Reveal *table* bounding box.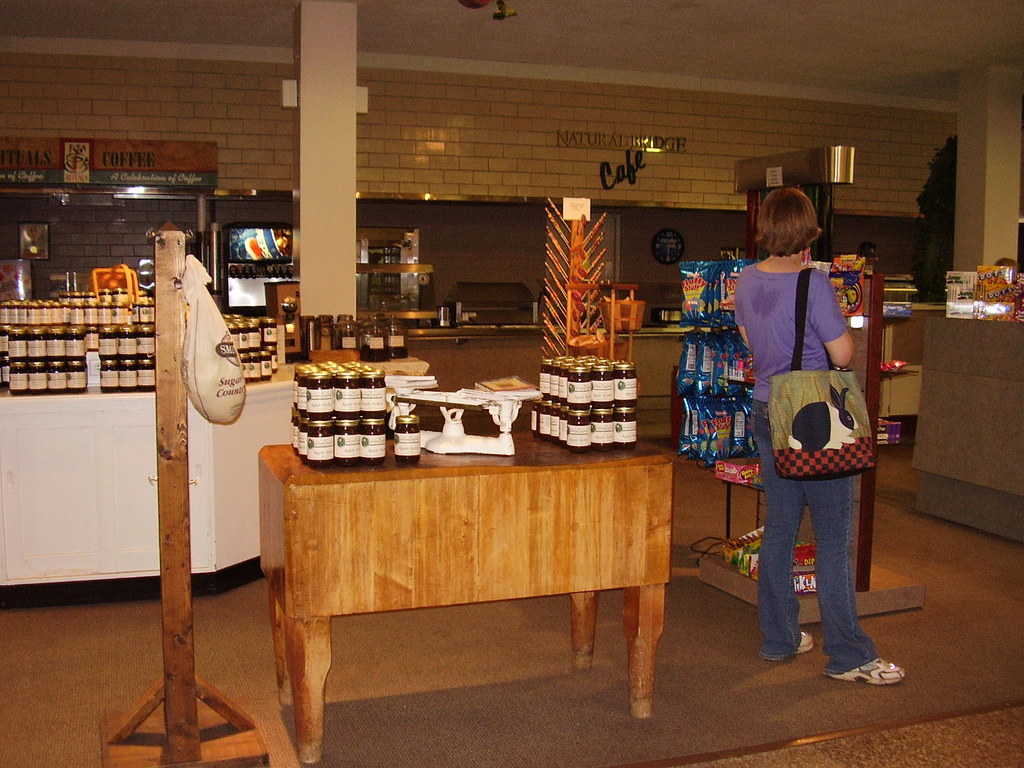
Revealed: 238 420 707 733.
